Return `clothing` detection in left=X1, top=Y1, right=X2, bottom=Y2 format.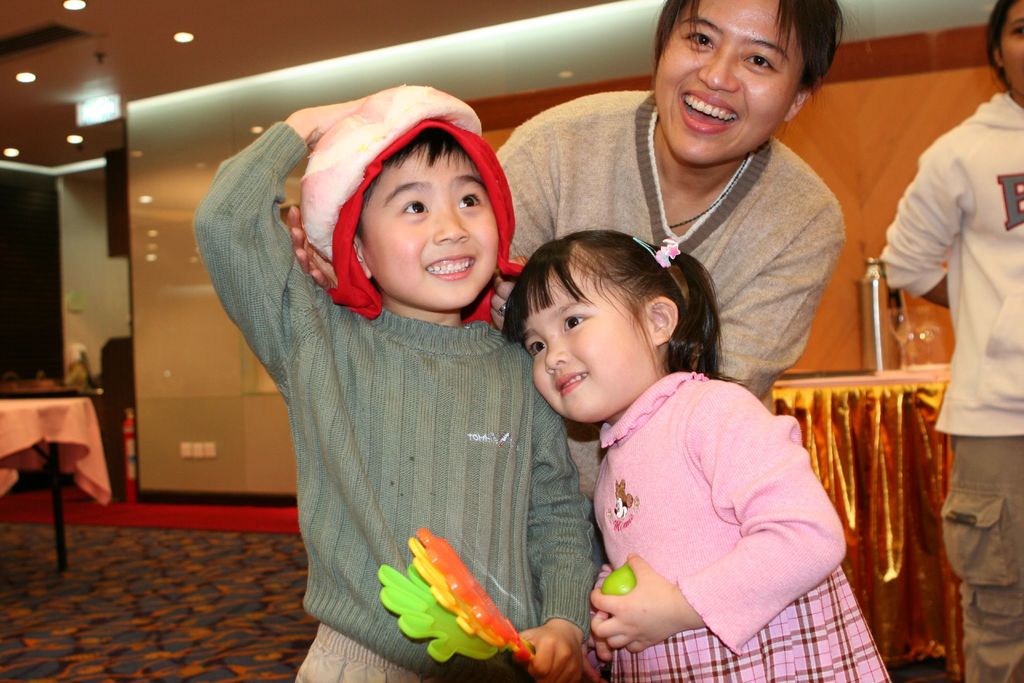
left=593, top=379, right=896, bottom=682.
